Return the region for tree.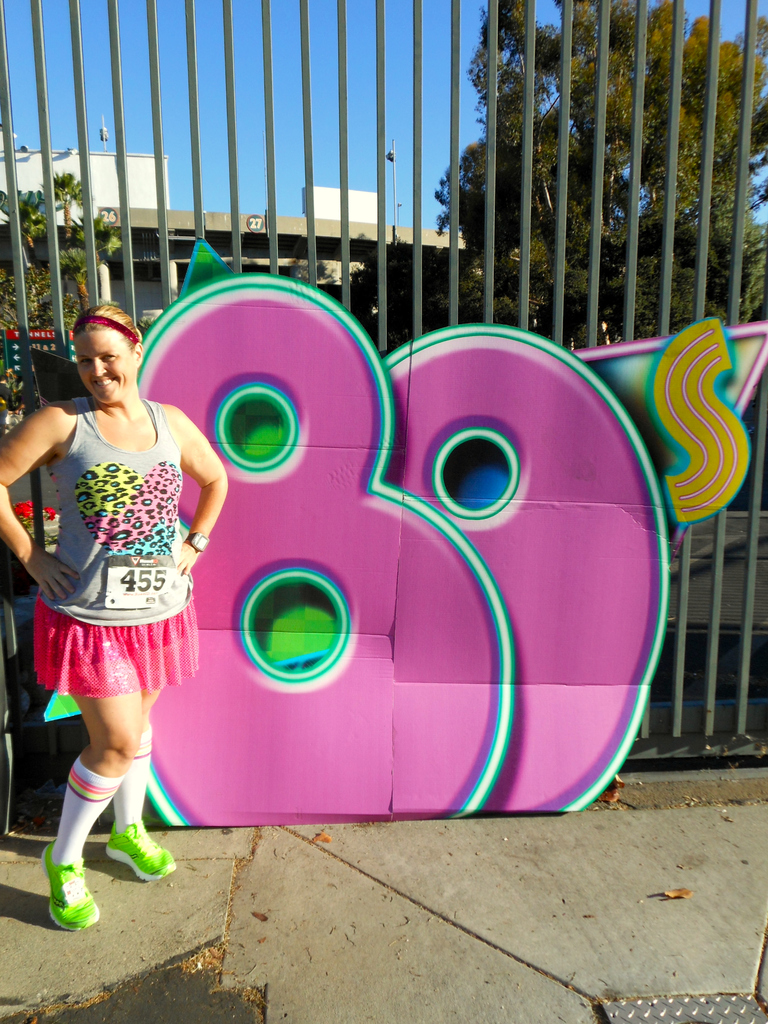
[0,182,42,271].
